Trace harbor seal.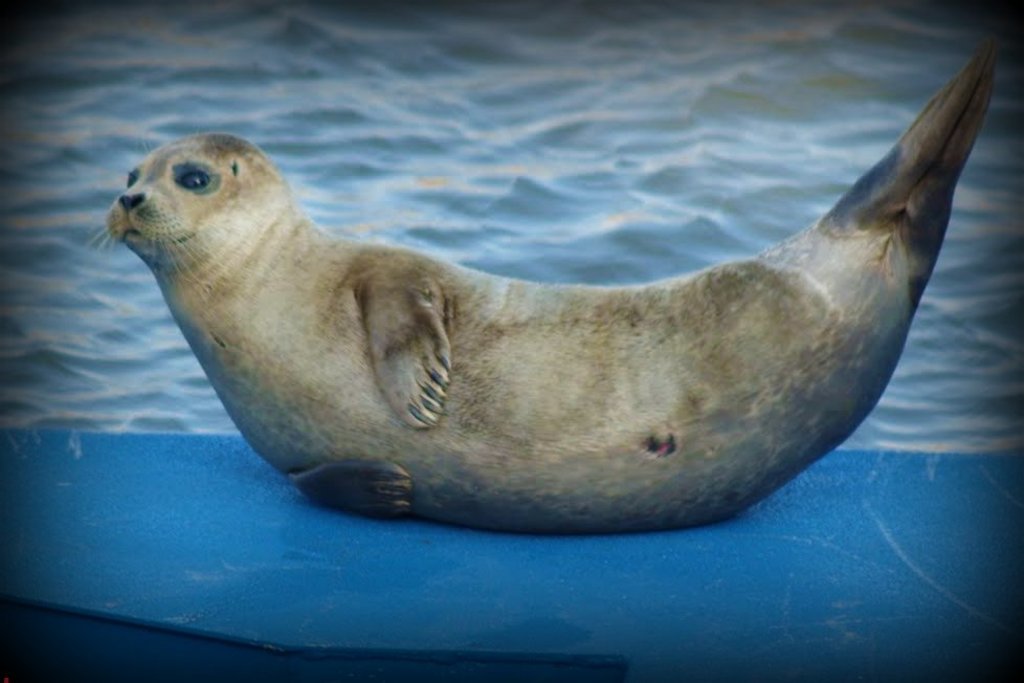
Traced to detection(80, 44, 995, 542).
